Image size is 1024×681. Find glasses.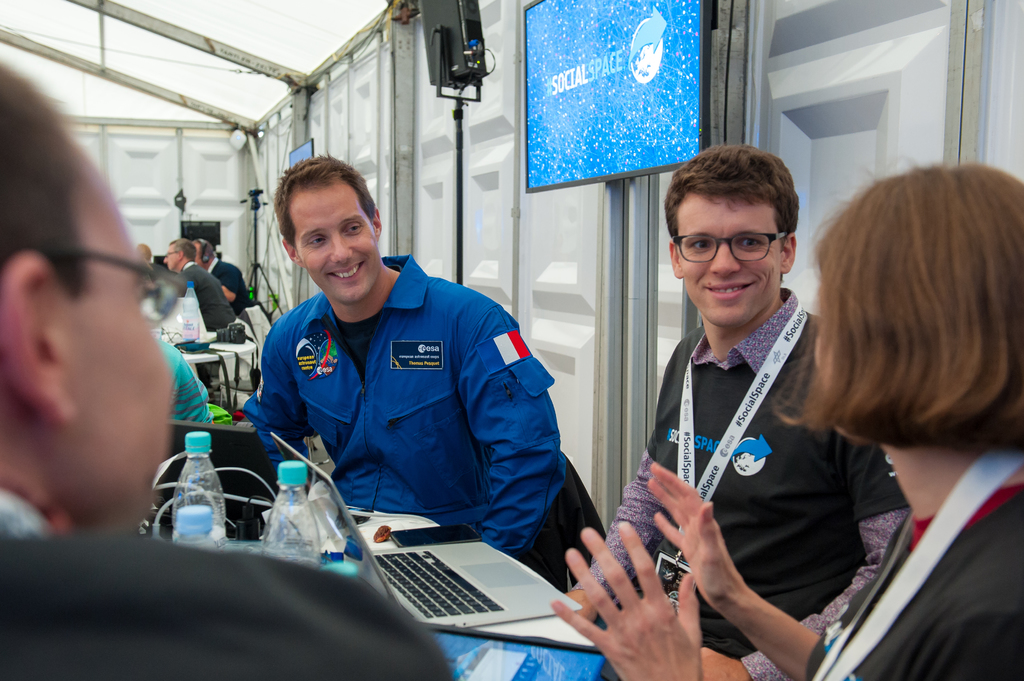
675,225,797,276.
